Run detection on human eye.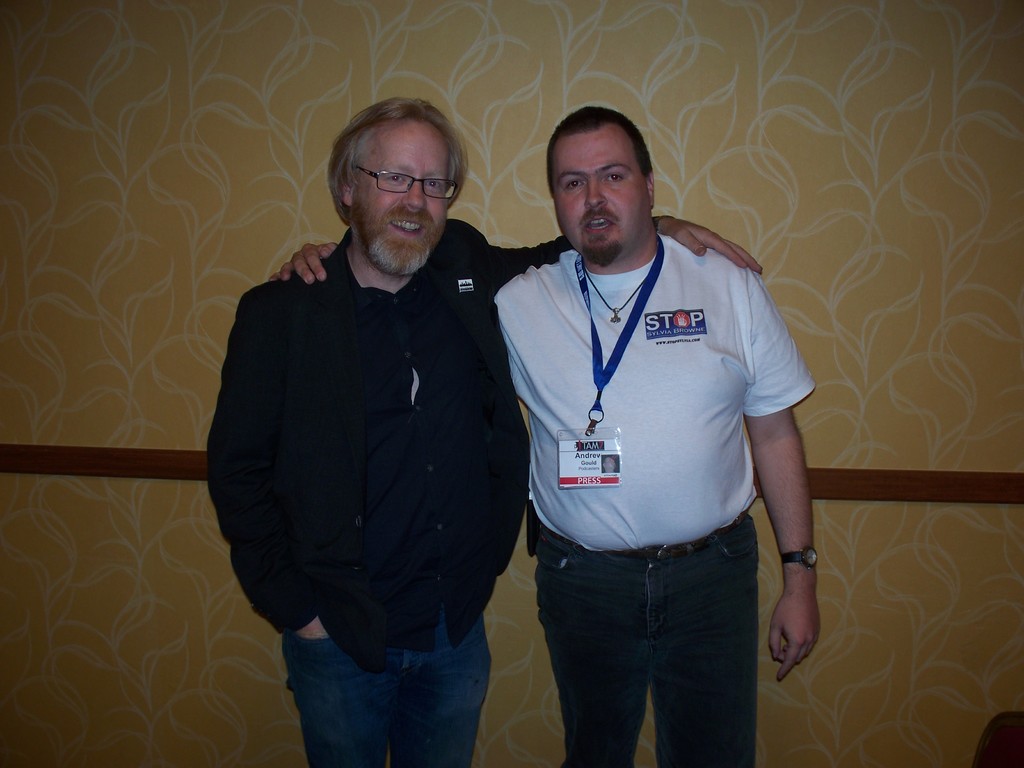
Result: detection(385, 172, 409, 186).
